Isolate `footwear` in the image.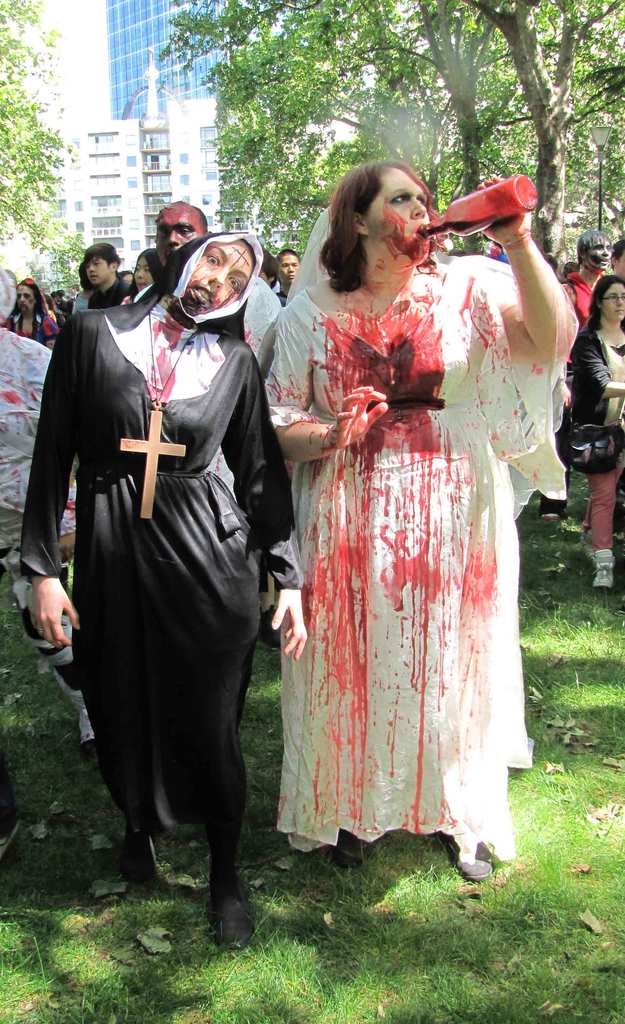
Isolated region: (587,555,613,591).
